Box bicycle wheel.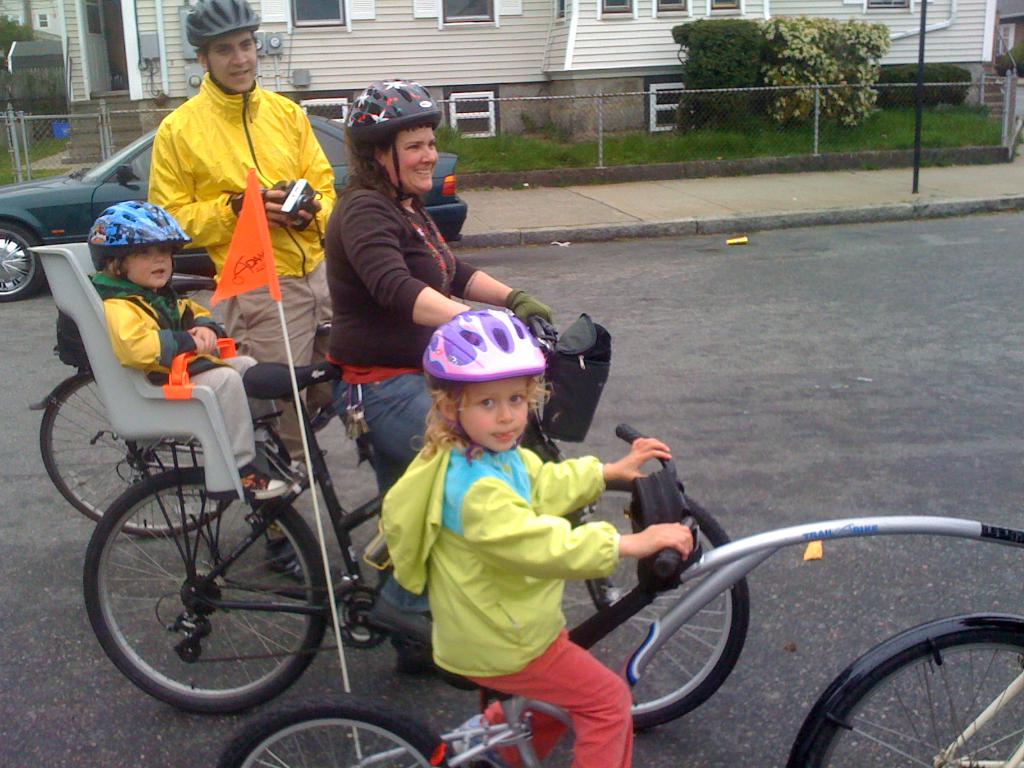
Rect(559, 479, 752, 733).
